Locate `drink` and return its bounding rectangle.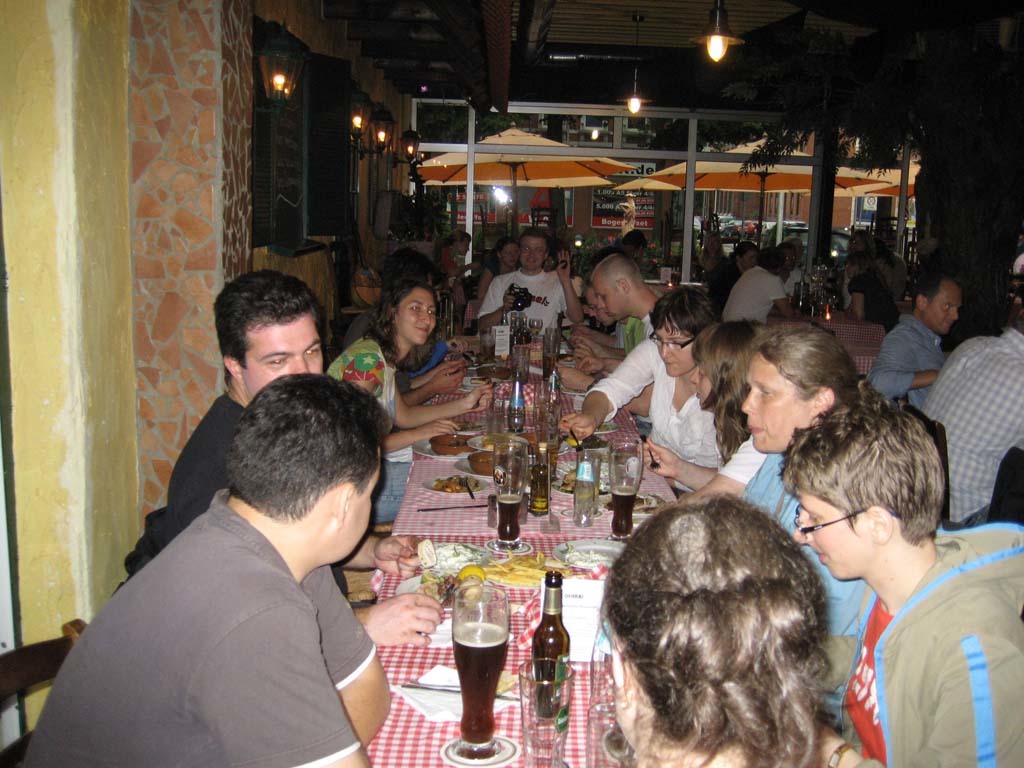
x1=495 y1=493 x2=524 y2=554.
